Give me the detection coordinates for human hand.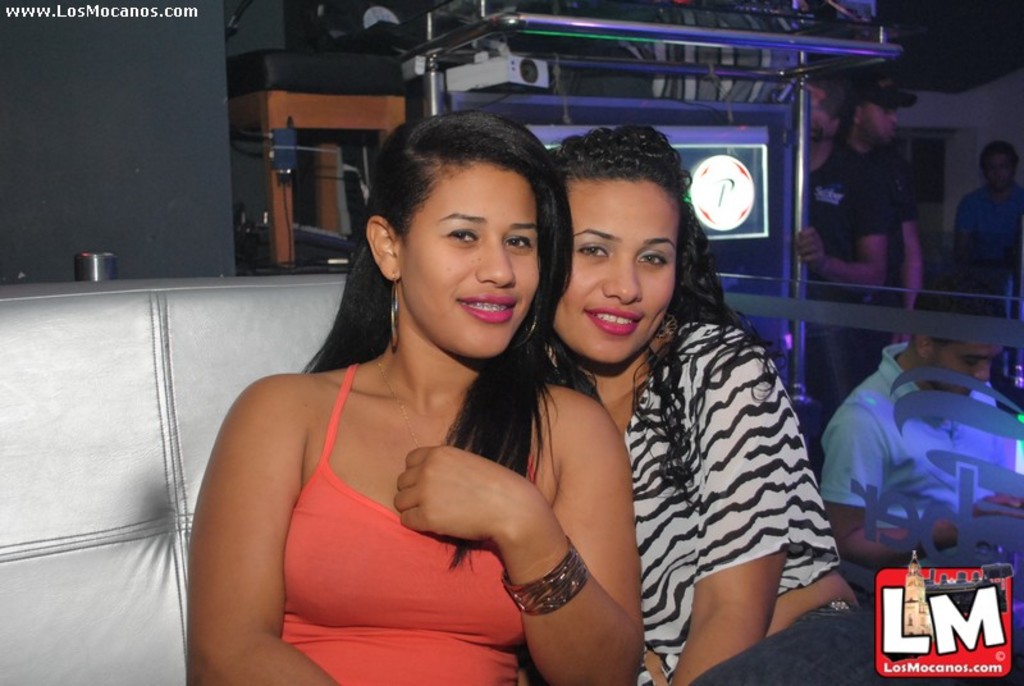
[797,227,828,269].
